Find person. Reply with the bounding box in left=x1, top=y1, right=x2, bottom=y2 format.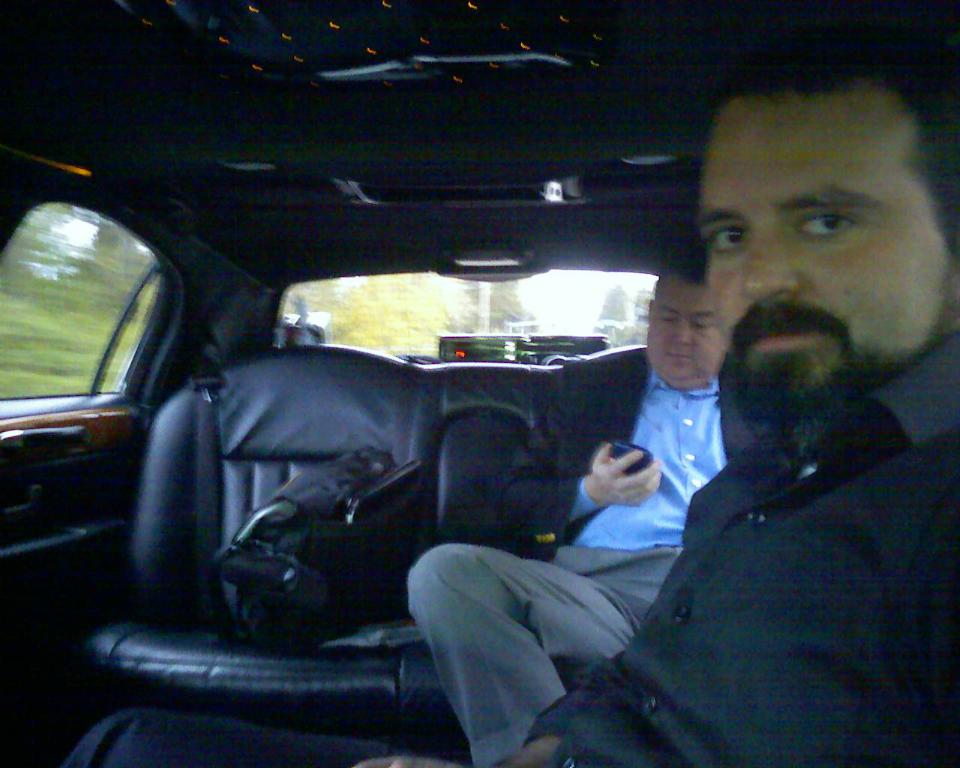
left=408, top=251, right=742, bottom=767.
